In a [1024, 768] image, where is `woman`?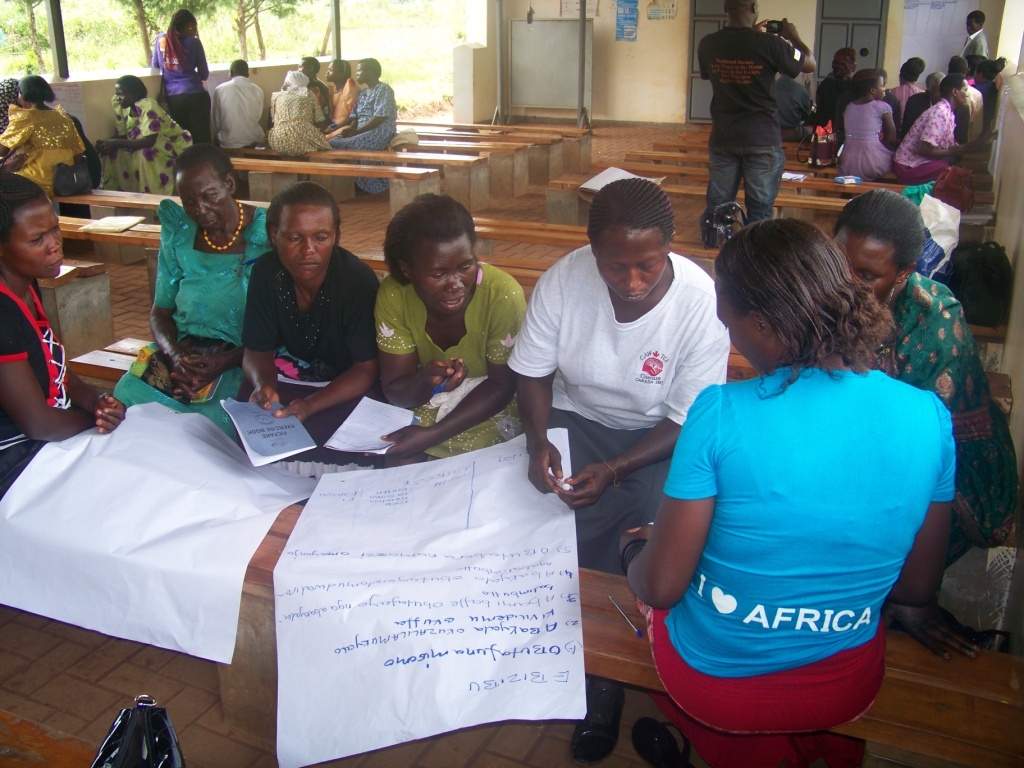
[841, 68, 898, 181].
